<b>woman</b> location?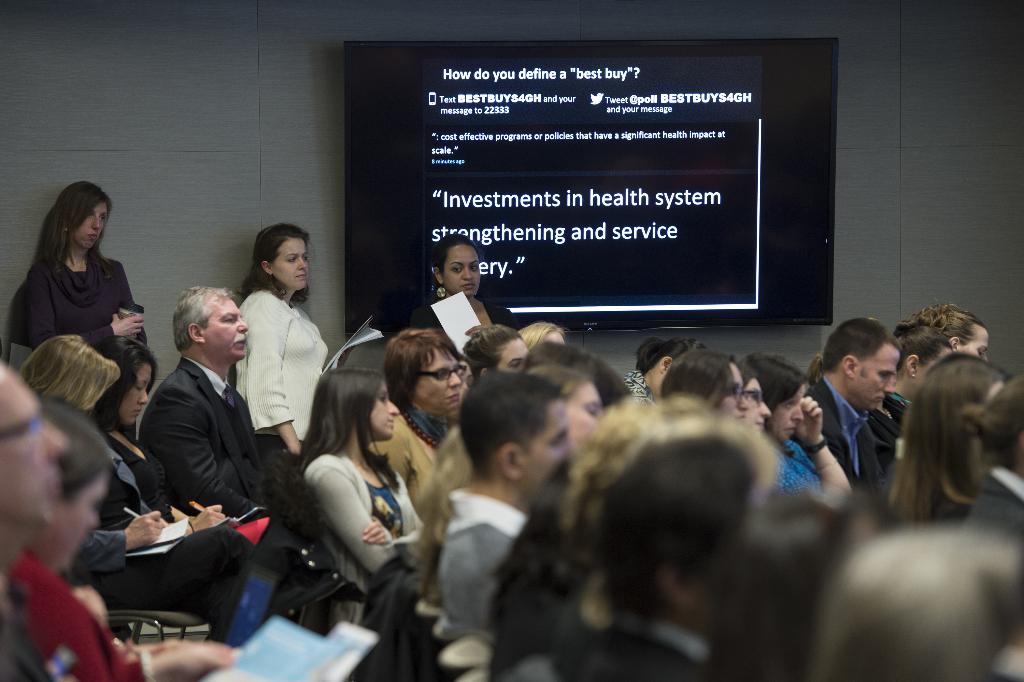
[left=520, top=319, right=567, bottom=349]
